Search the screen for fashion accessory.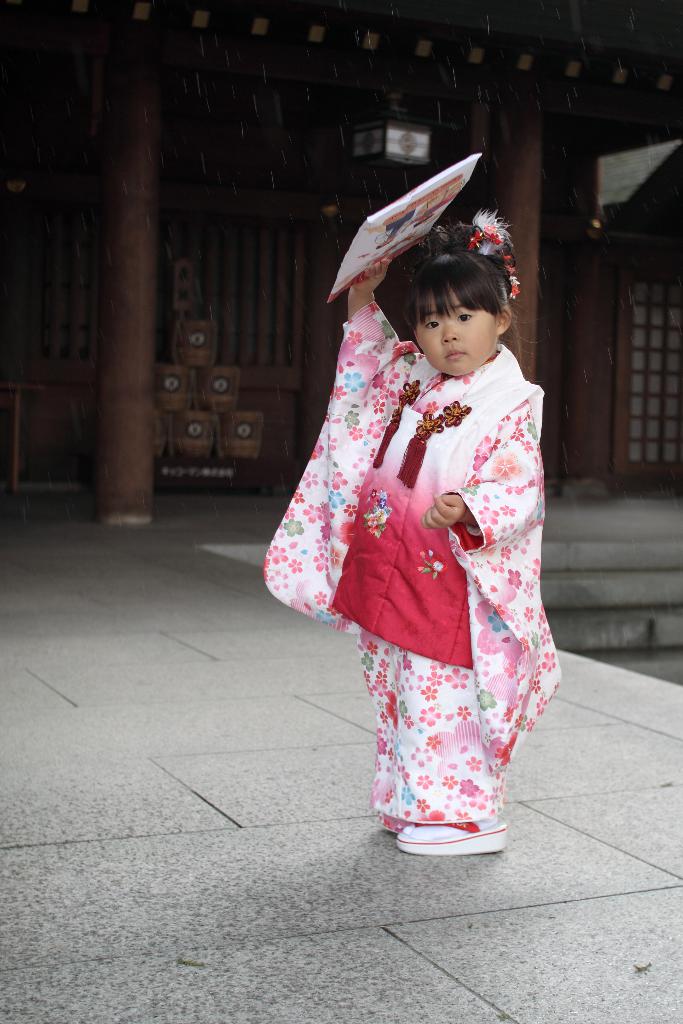
Found at detection(397, 818, 511, 858).
